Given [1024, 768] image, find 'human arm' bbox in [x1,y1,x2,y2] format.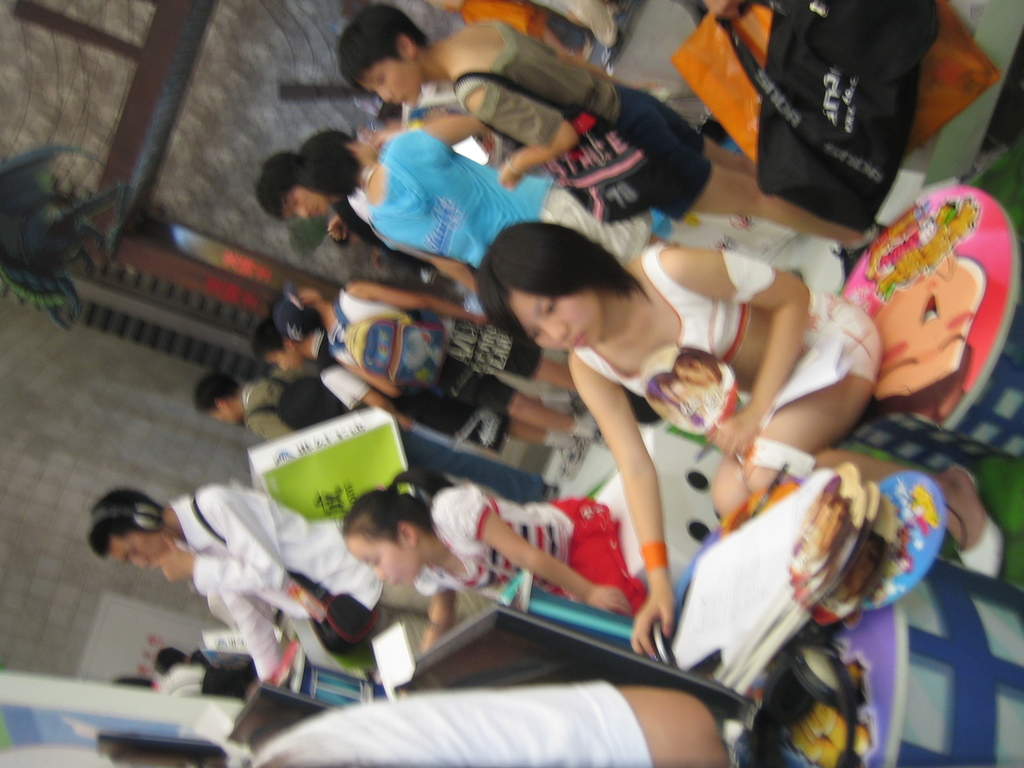
[337,357,403,396].
